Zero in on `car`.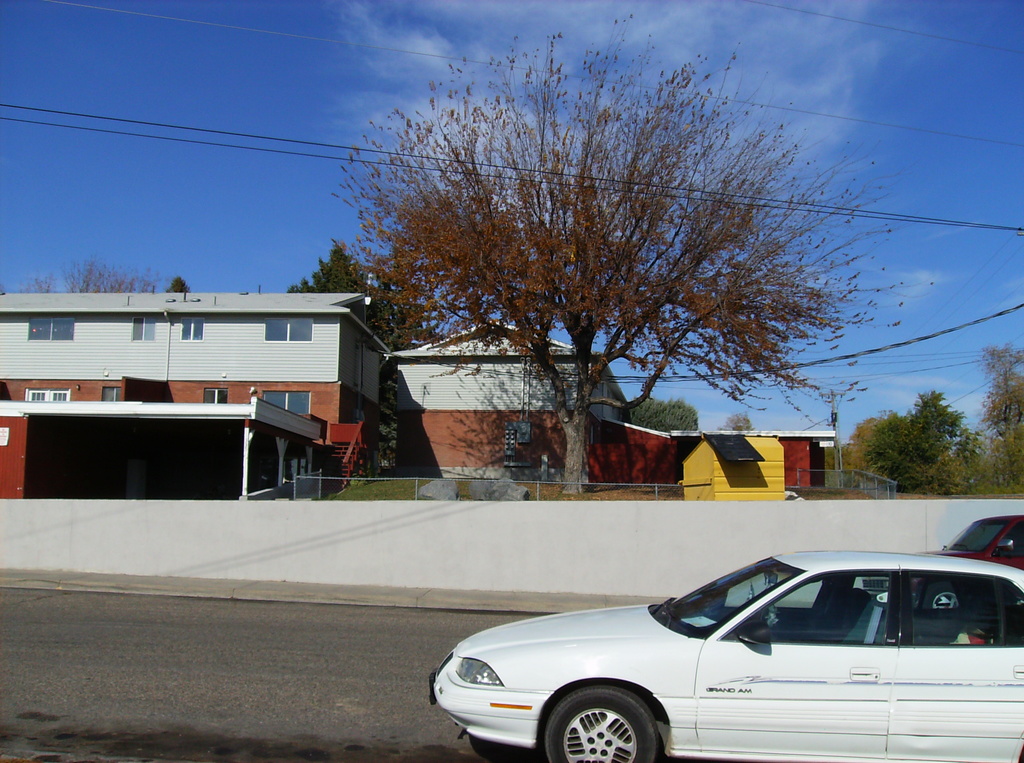
Zeroed in: 425:552:1023:762.
